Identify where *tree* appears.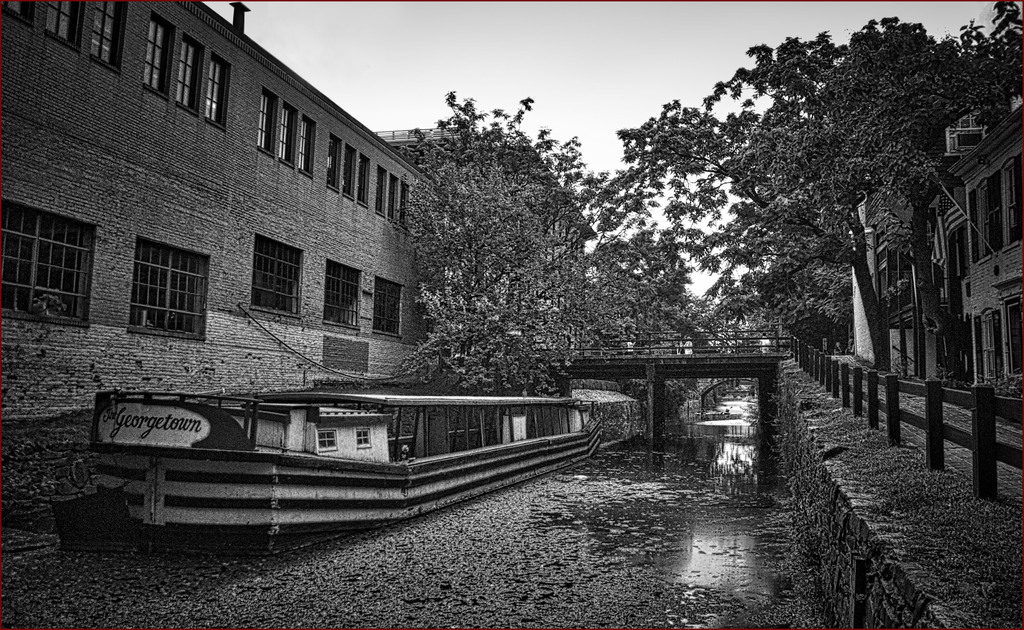
Appears at detection(381, 86, 615, 392).
